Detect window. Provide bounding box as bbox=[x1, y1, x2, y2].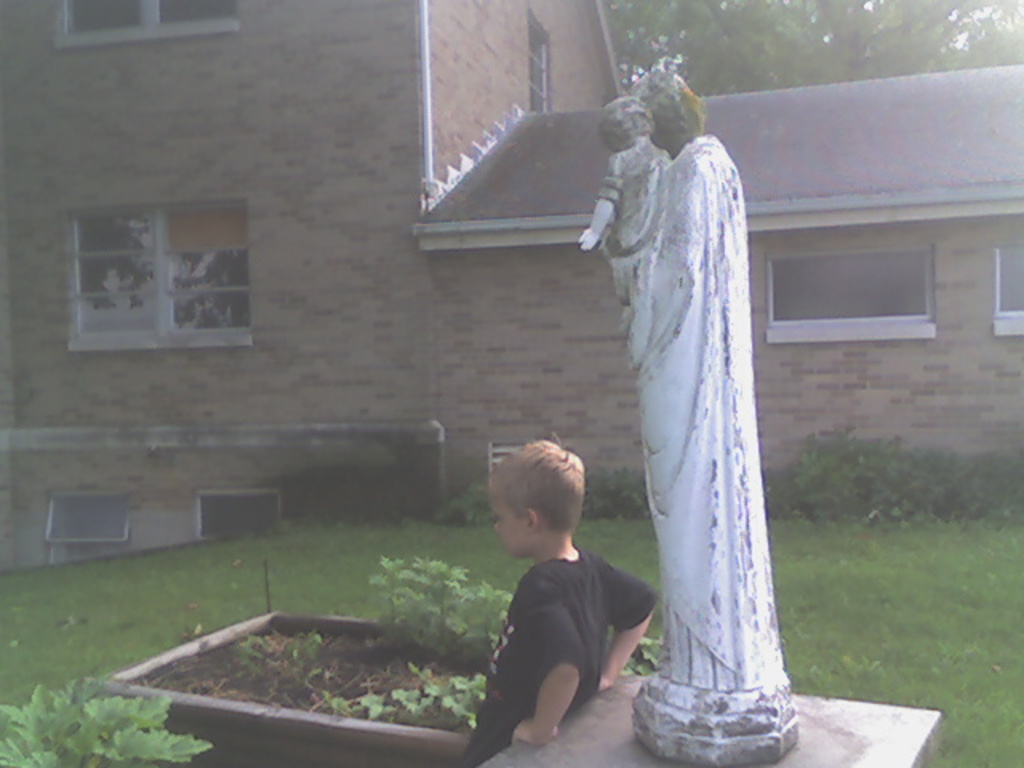
bbox=[62, 203, 261, 339].
